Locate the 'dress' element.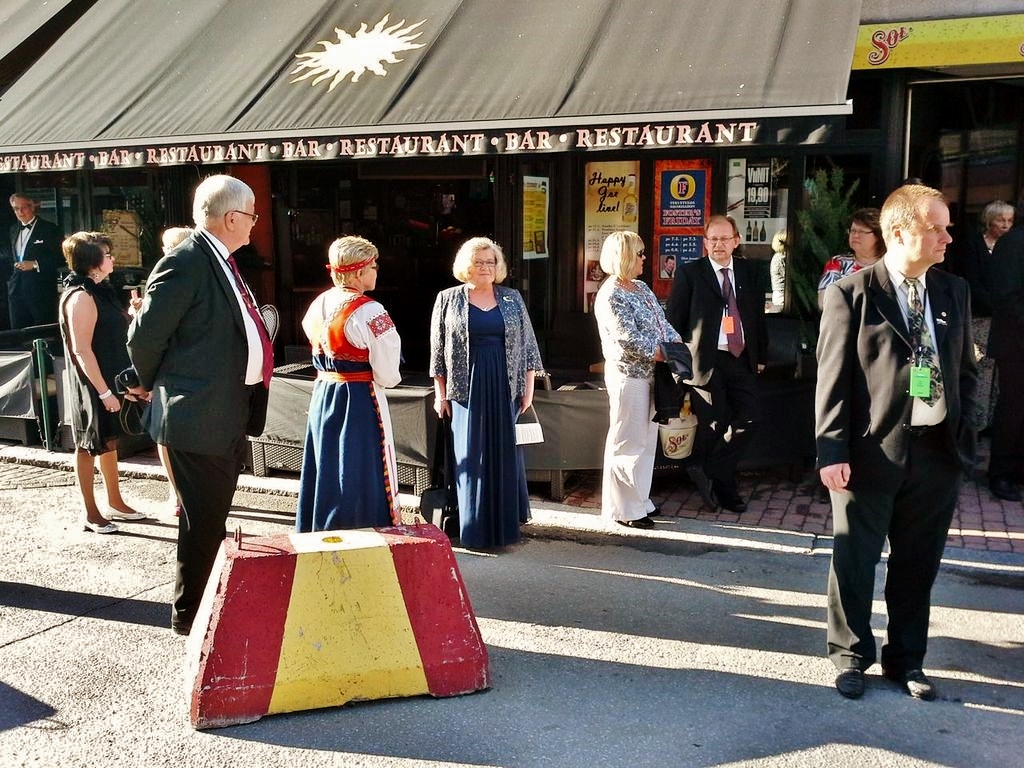
Element bbox: 62:276:146:449.
